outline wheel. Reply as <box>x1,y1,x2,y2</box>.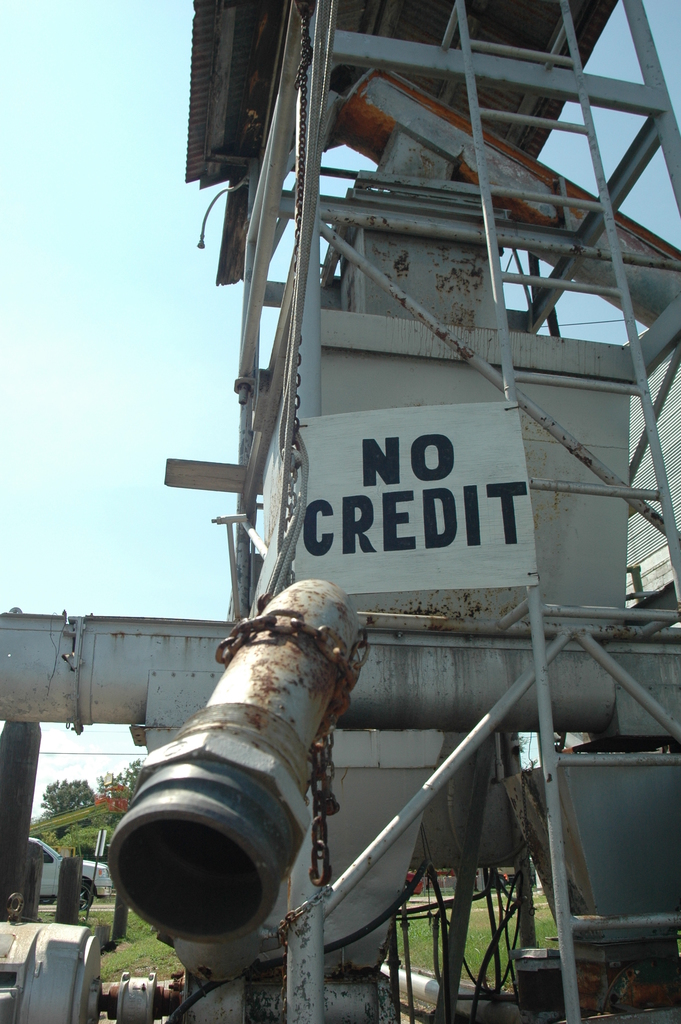
<box>81,879,98,914</box>.
